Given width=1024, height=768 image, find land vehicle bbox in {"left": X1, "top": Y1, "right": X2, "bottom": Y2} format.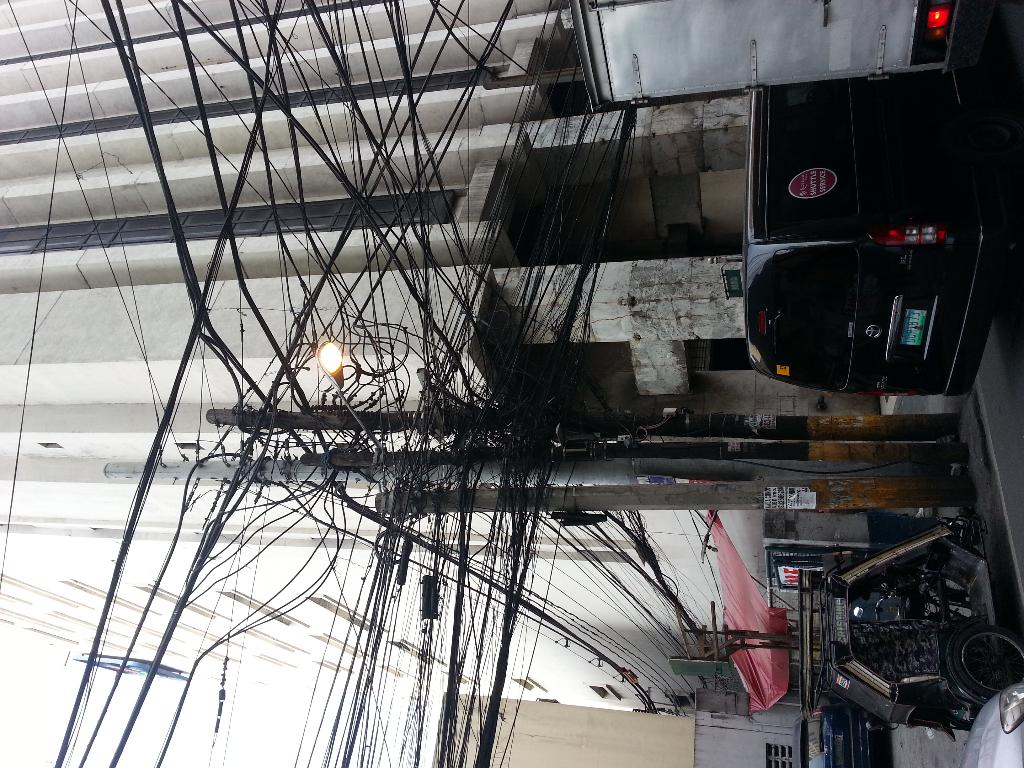
{"left": 796, "top": 518, "right": 1018, "bottom": 744}.
